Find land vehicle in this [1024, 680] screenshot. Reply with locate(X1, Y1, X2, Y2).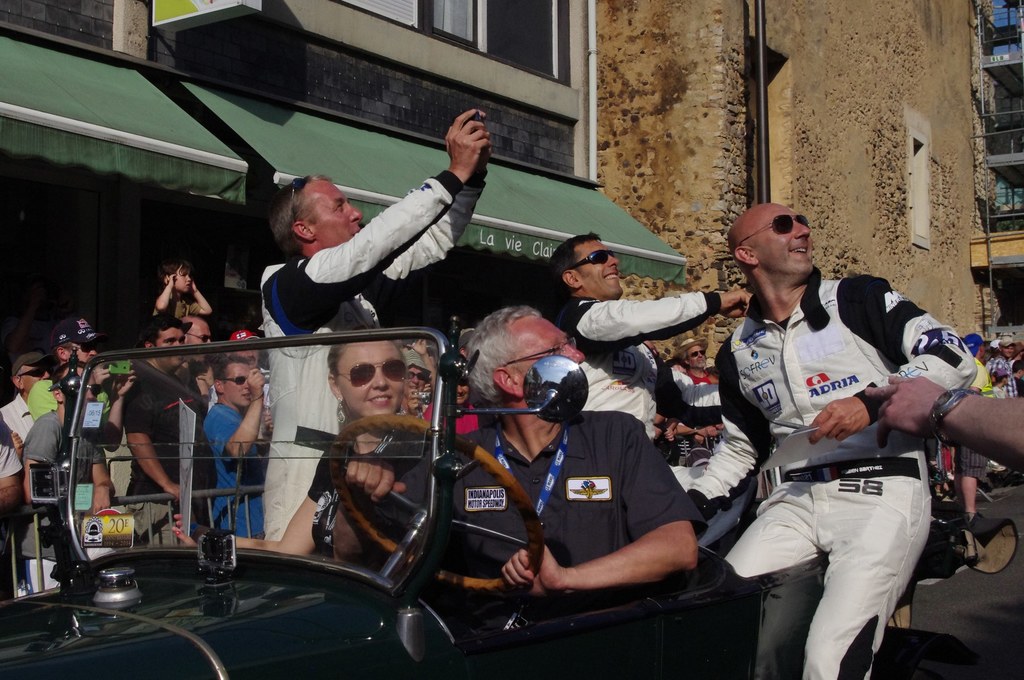
locate(0, 323, 971, 679).
